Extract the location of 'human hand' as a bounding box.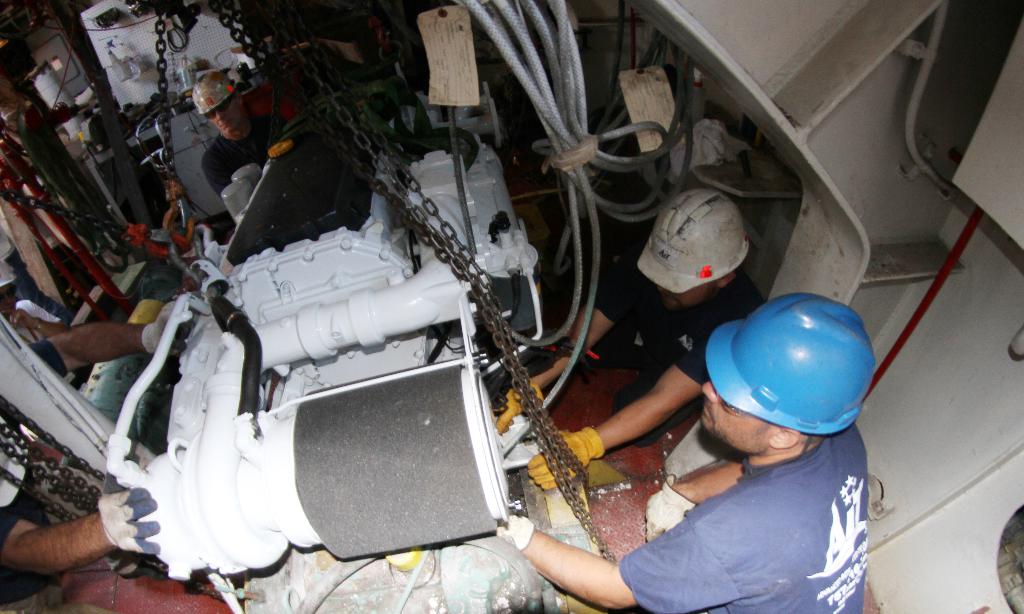
105,467,156,553.
